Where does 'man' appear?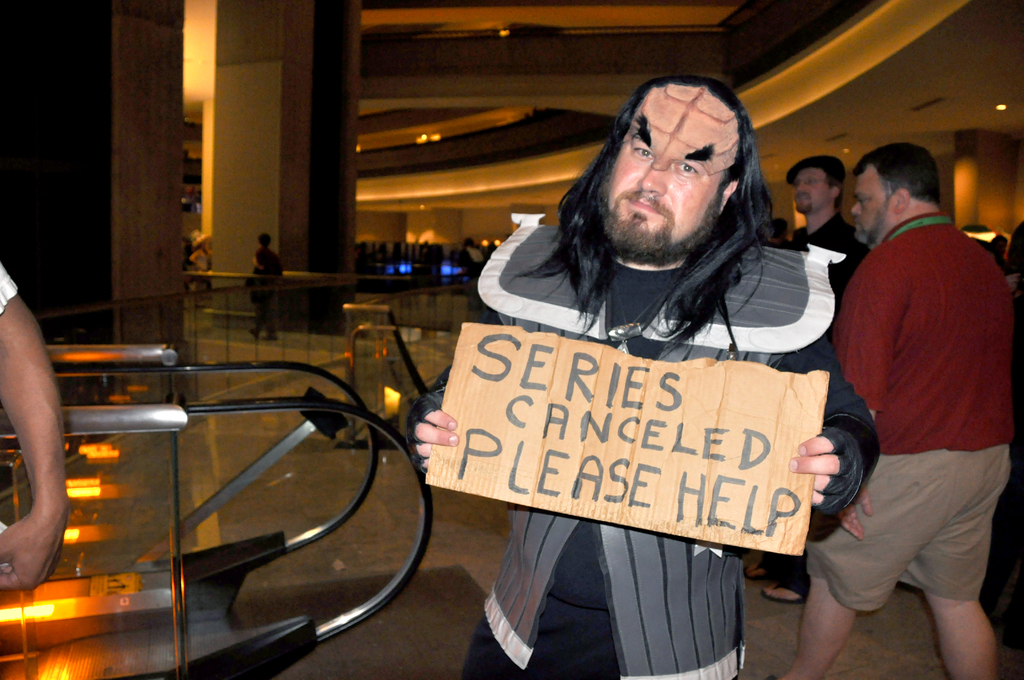
Appears at BBox(804, 109, 1023, 679).
